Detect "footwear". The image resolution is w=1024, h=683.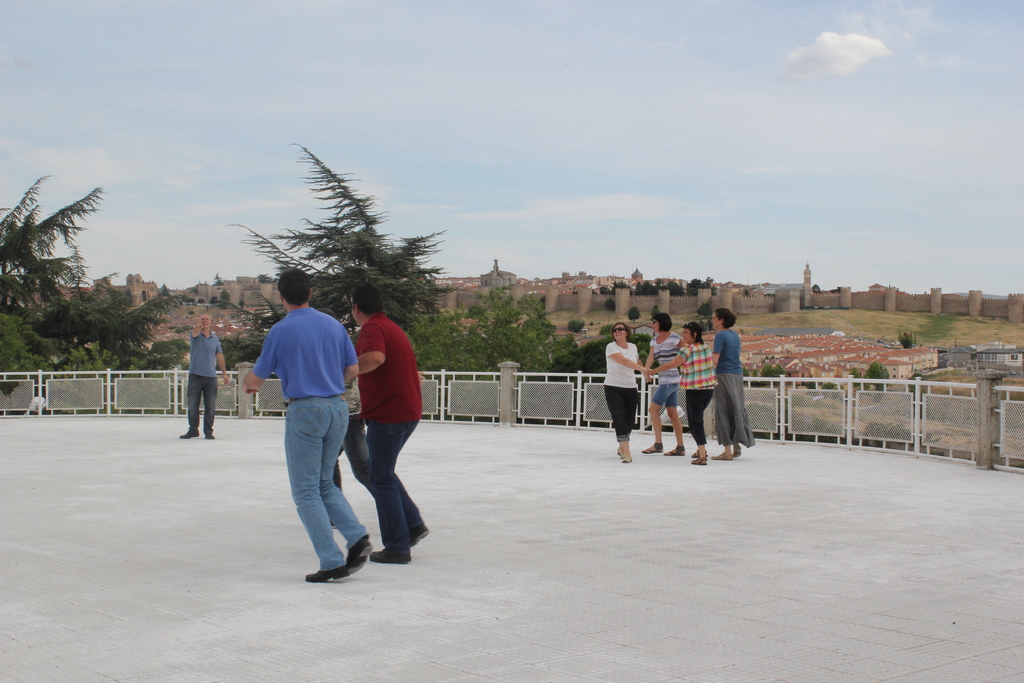
[344, 537, 372, 573].
